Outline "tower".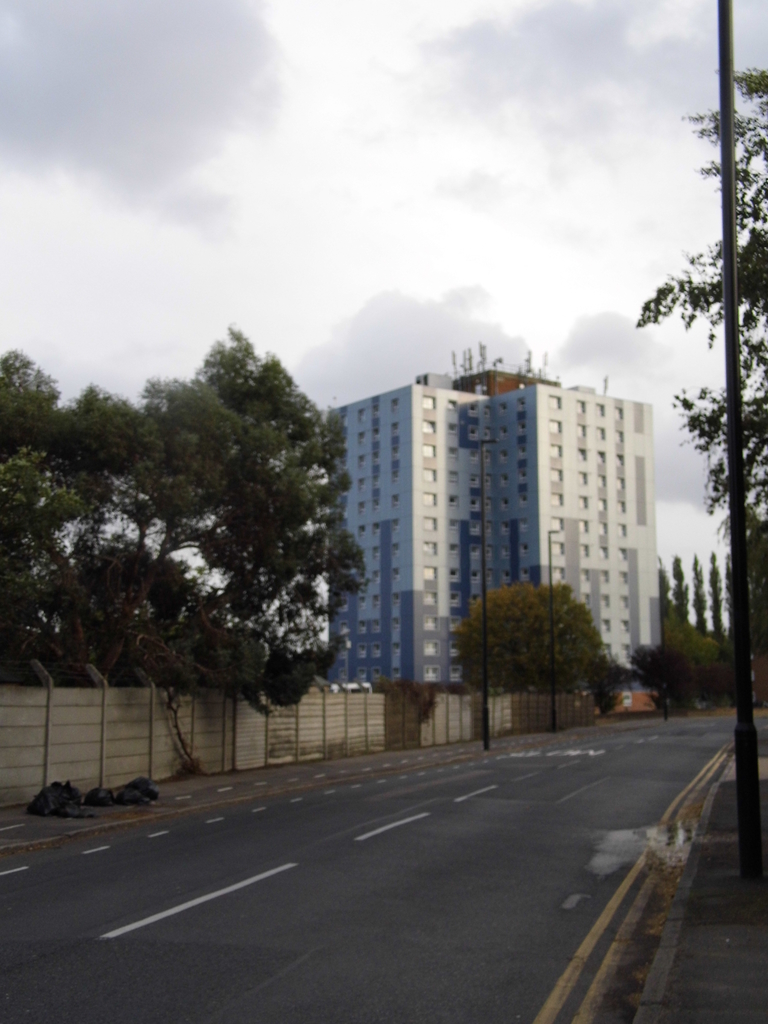
Outline: box(362, 351, 626, 658).
